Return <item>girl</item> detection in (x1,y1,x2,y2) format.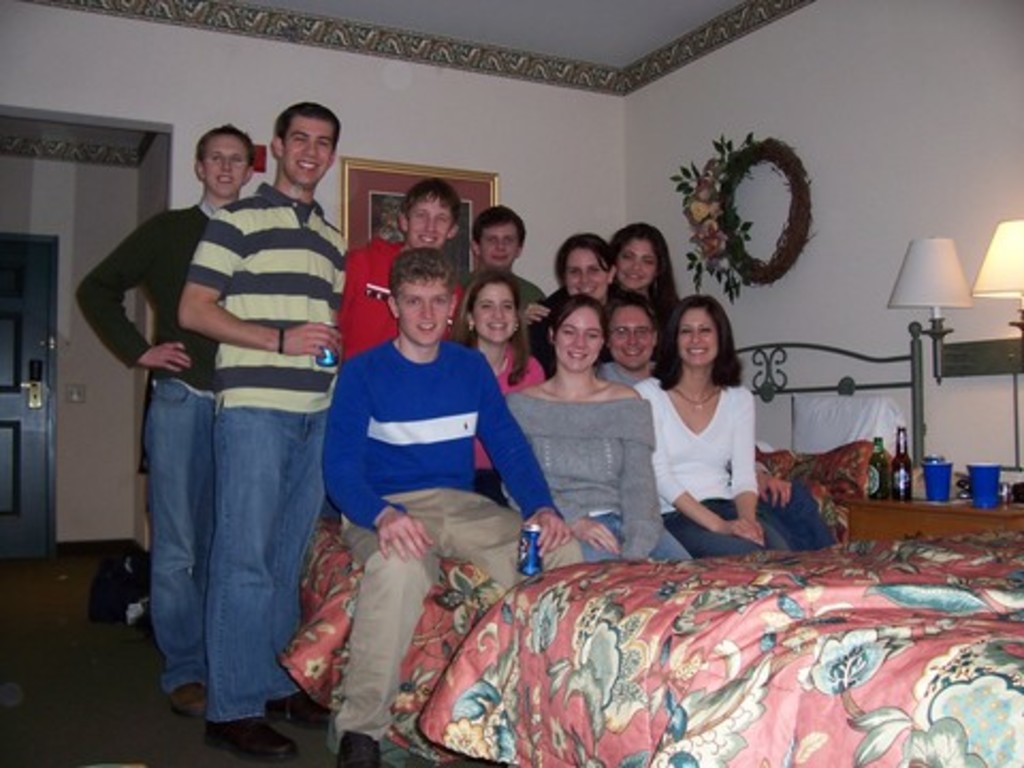
(614,222,674,290).
